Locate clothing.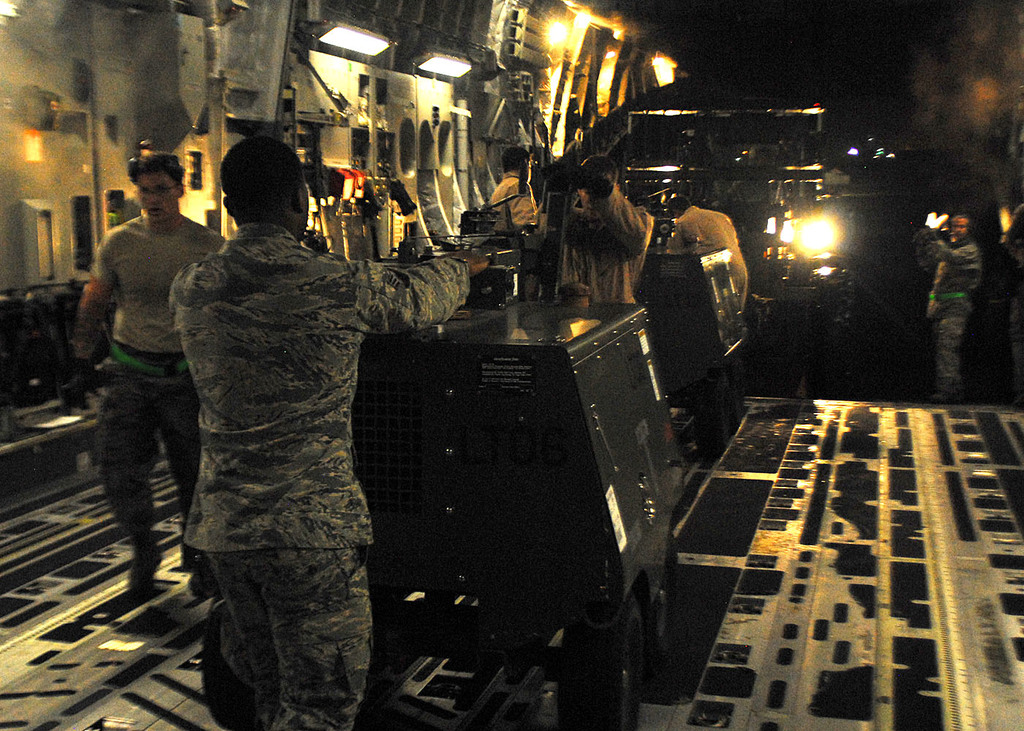
Bounding box: region(167, 219, 467, 730).
